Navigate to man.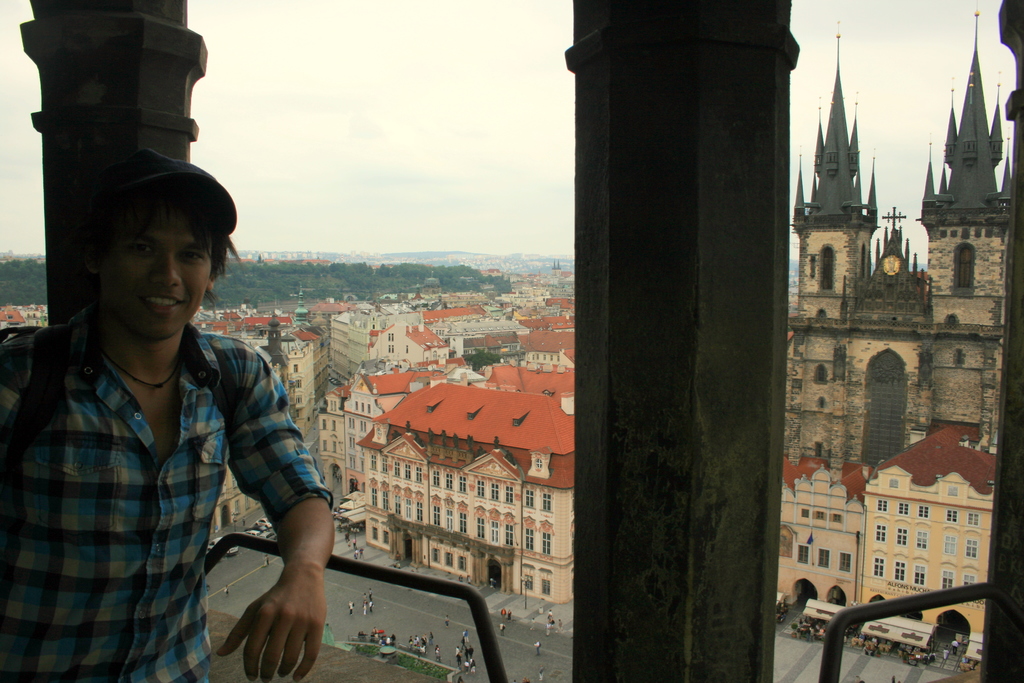
Navigation target: Rect(0, 147, 346, 682).
